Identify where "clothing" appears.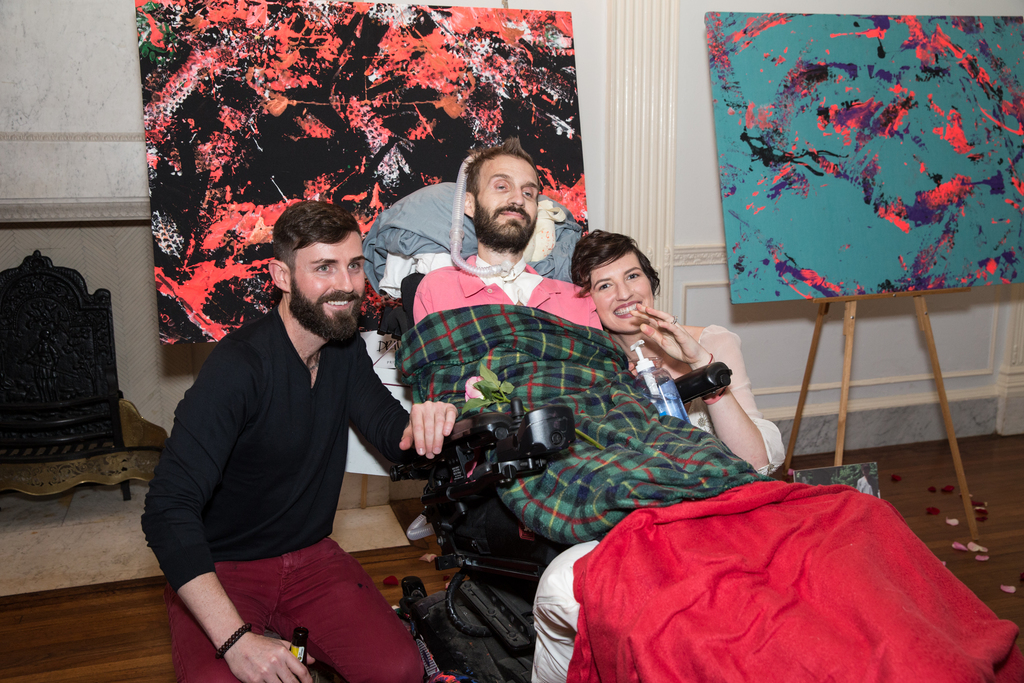
Appears at [409, 247, 600, 330].
